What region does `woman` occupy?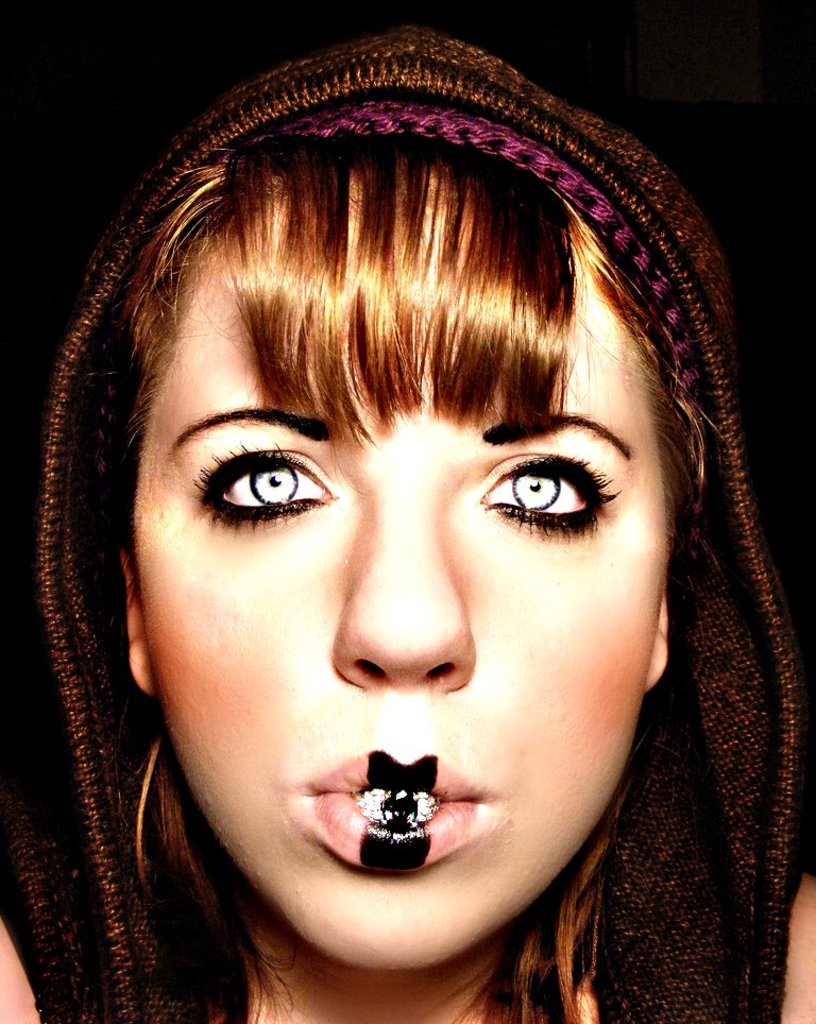
x1=0, y1=46, x2=815, y2=1005.
